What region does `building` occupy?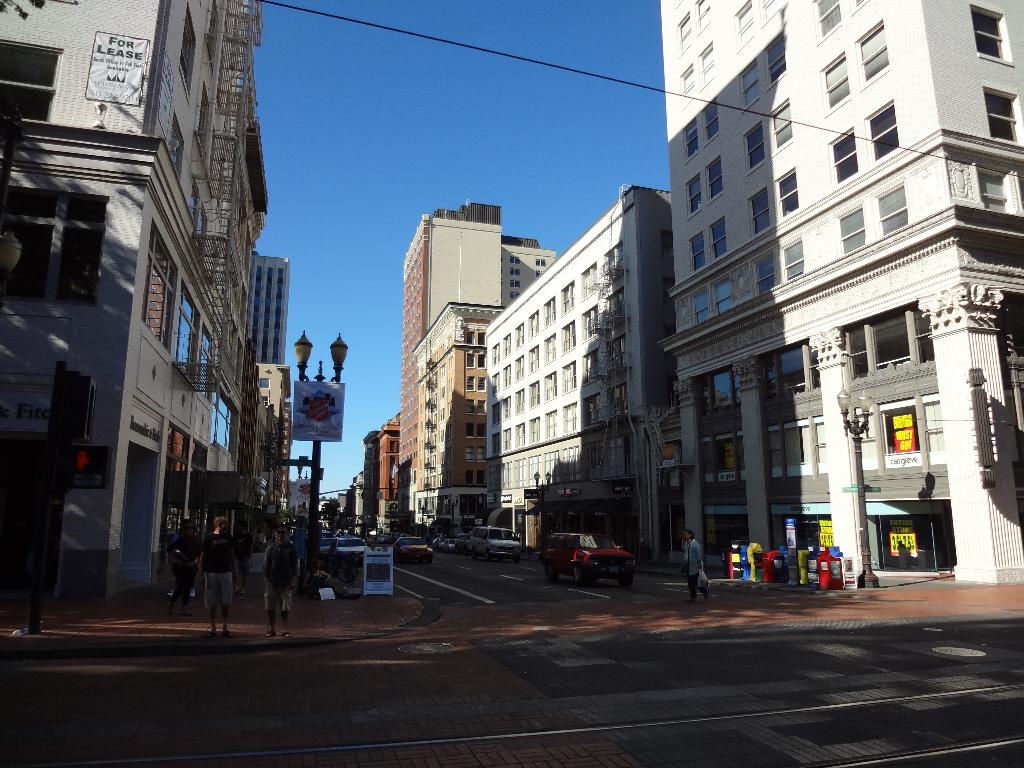
pyautogui.locateOnScreen(394, 207, 503, 513).
